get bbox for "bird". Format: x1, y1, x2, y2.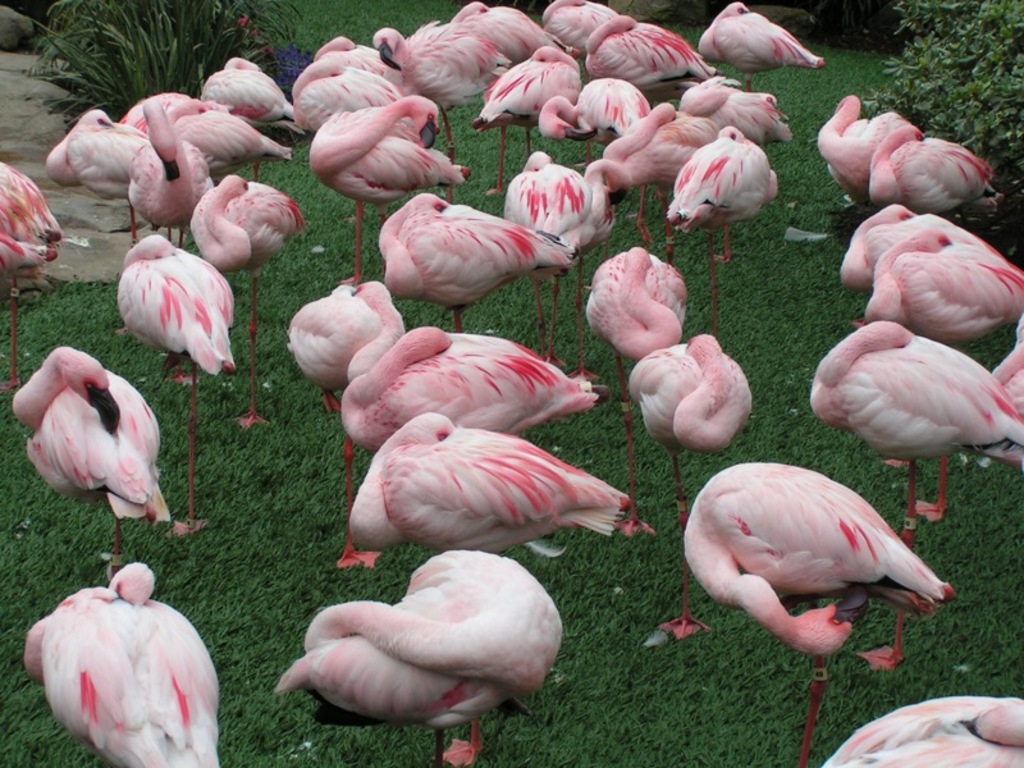
585, 233, 689, 361.
